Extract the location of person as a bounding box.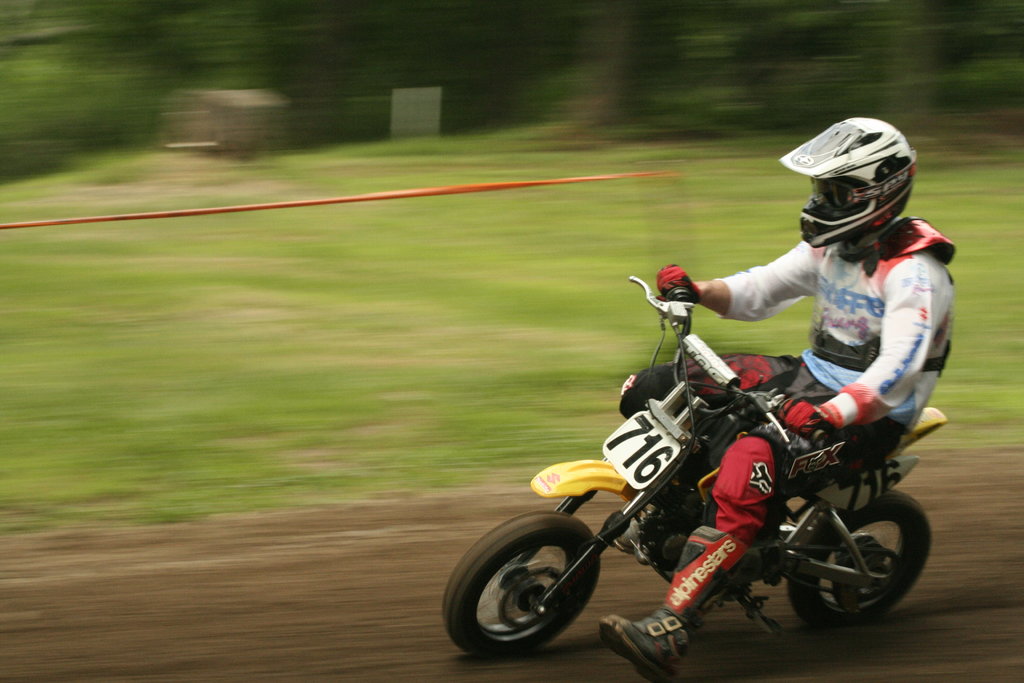
region(600, 118, 957, 682).
